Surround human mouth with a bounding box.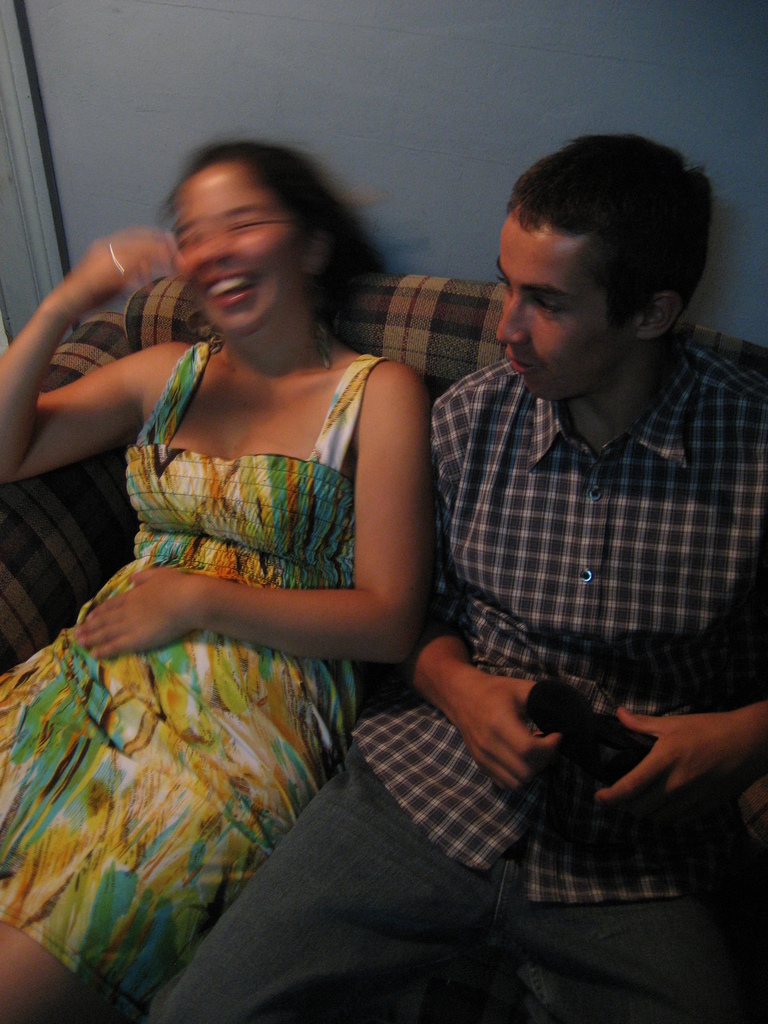
[202,273,261,308].
